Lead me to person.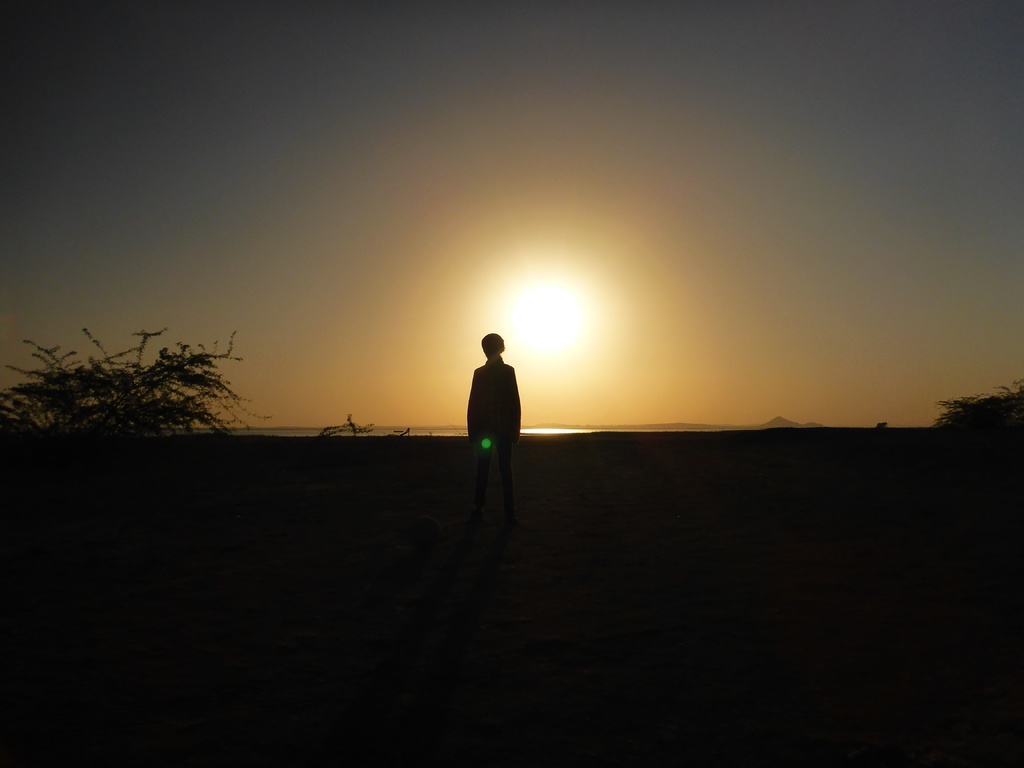
Lead to rect(456, 331, 520, 496).
